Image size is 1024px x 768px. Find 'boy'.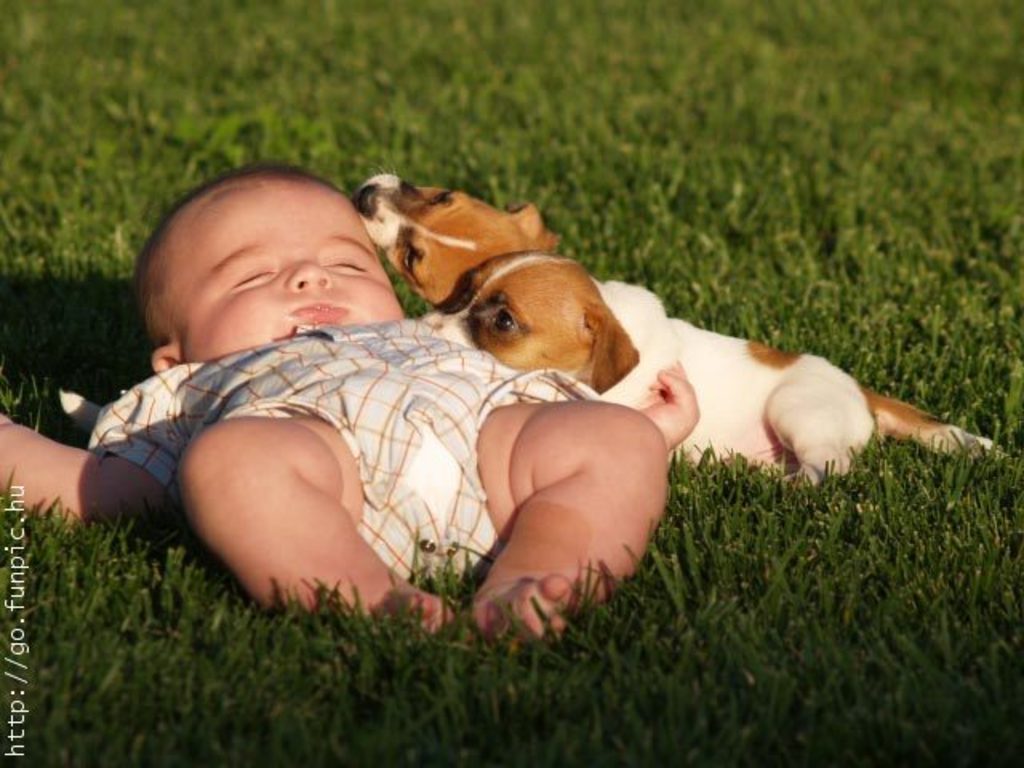
box=[0, 163, 704, 643].
